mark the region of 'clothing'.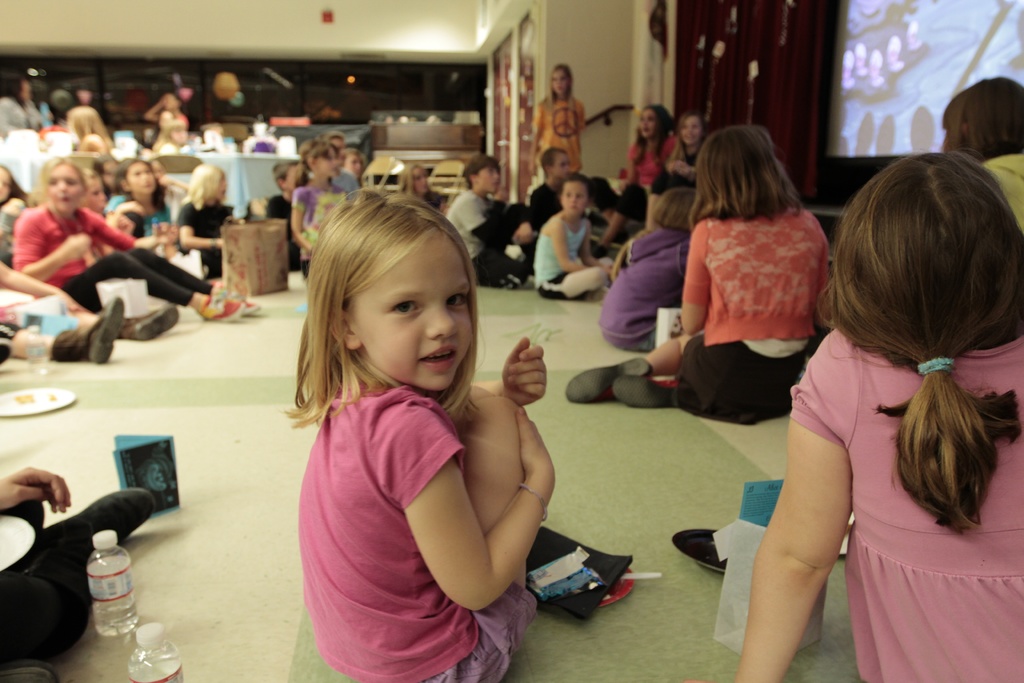
Region: x1=78, y1=103, x2=106, y2=158.
